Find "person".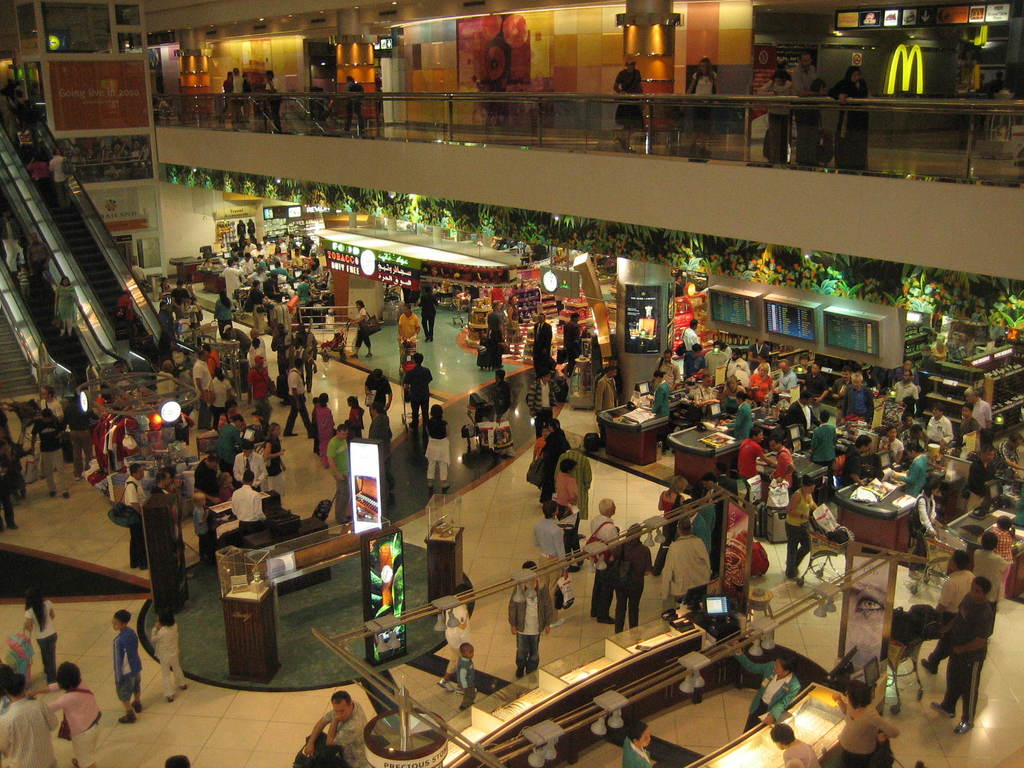
(left=192, top=492, right=211, bottom=558).
